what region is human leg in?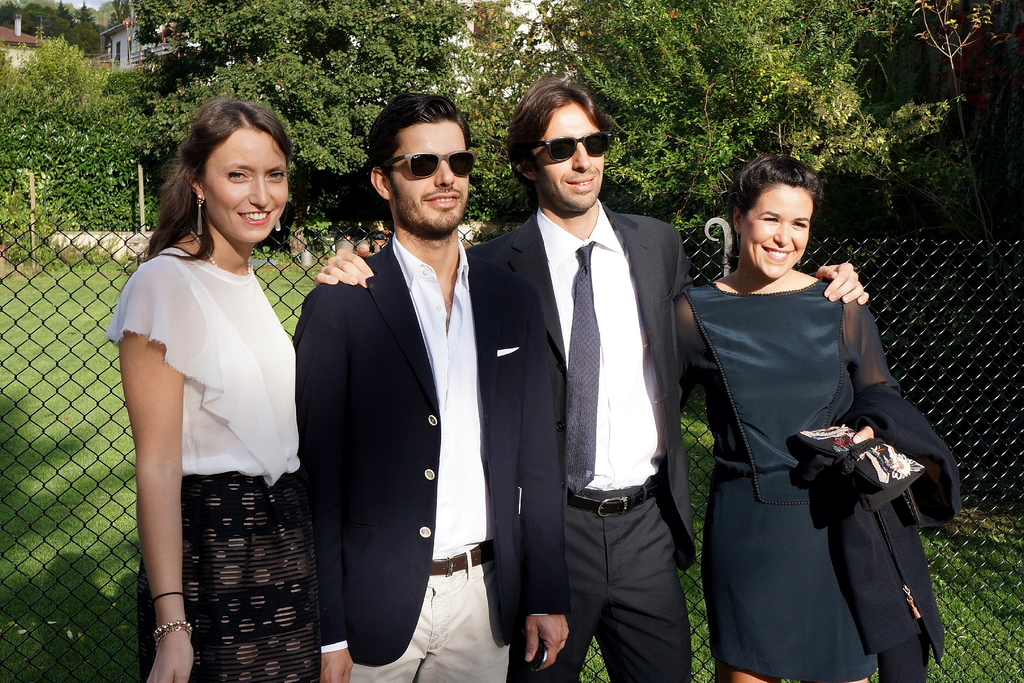
detection(140, 506, 324, 675).
